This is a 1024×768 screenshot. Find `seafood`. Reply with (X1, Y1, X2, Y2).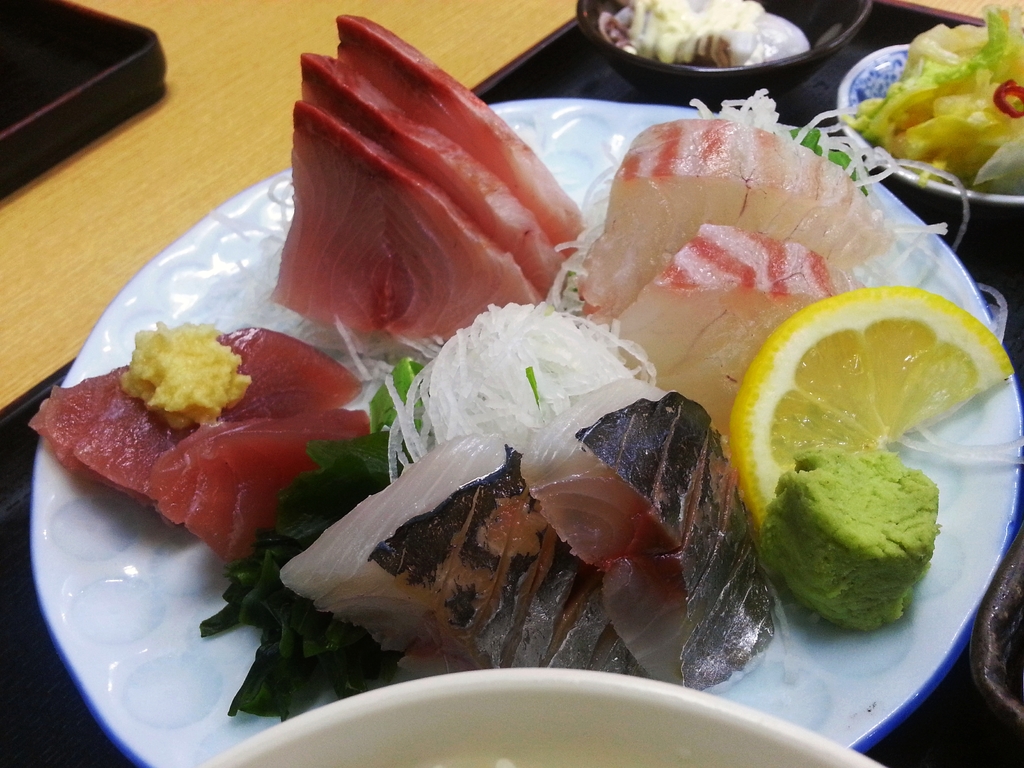
(603, 221, 878, 437).
